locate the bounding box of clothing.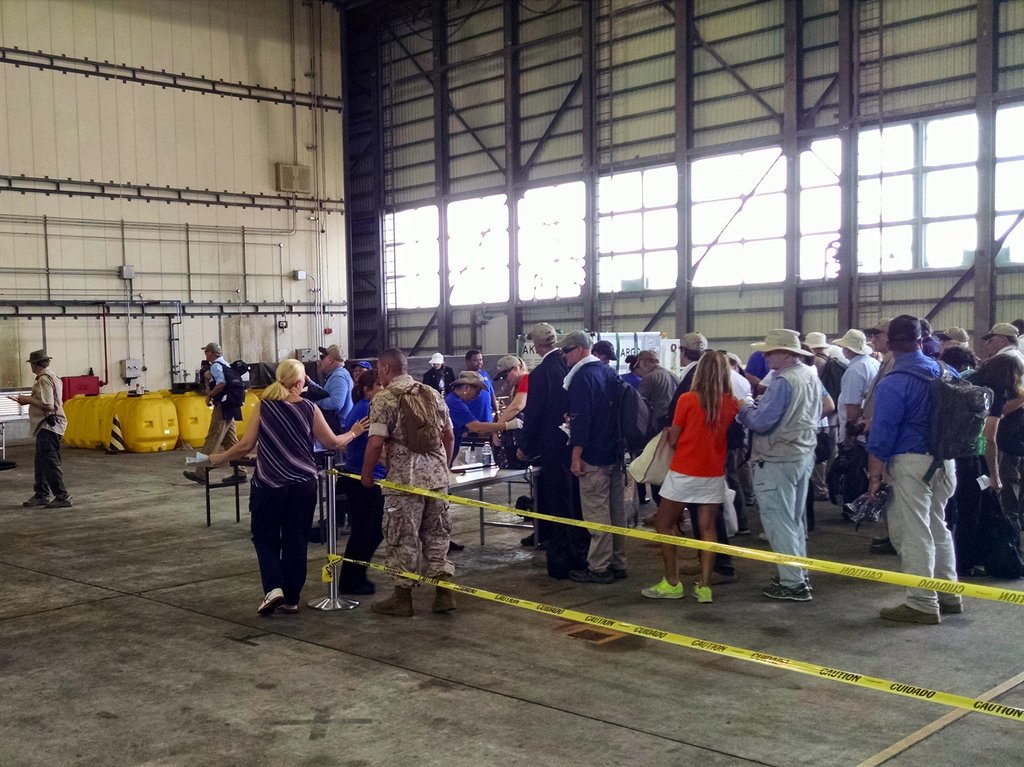
Bounding box: (x1=564, y1=352, x2=632, y2=578).
